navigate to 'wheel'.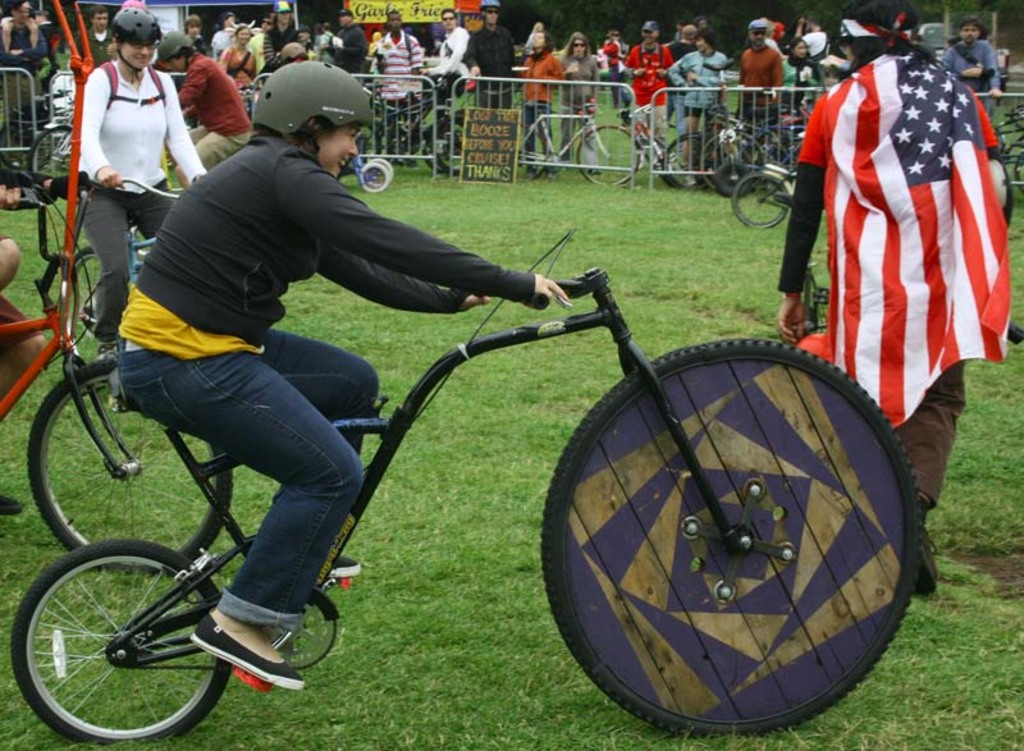
Navigation target: box(728, 169, 790, 233).
